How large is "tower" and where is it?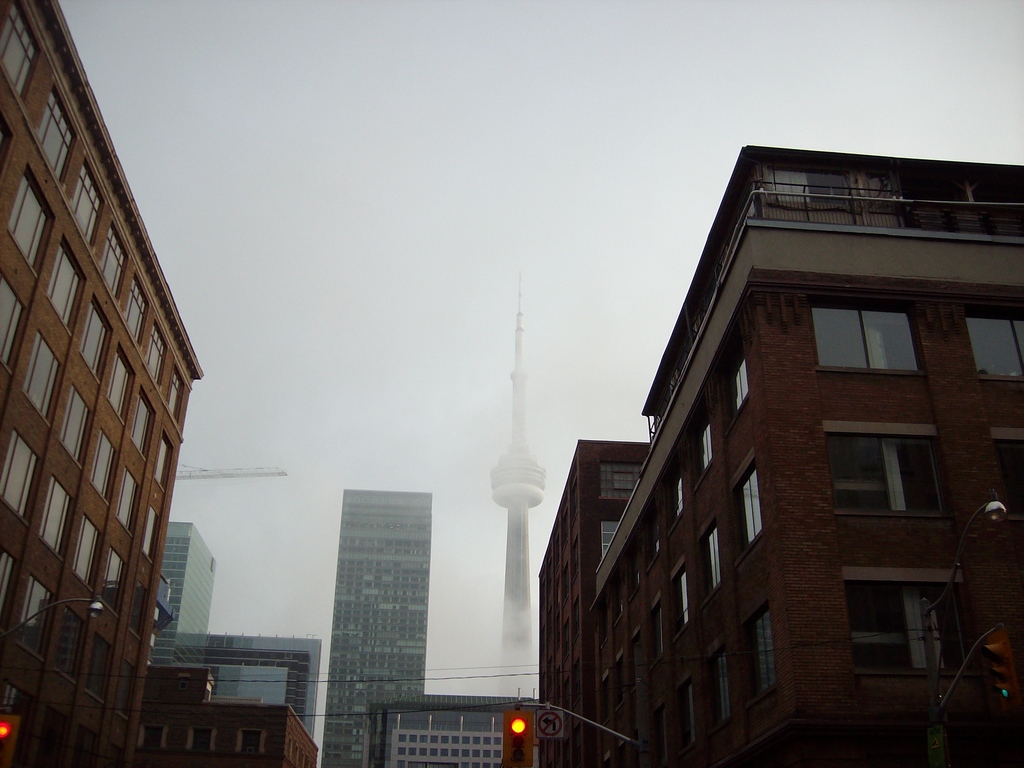
Bounding box: (317,475,456,707).
